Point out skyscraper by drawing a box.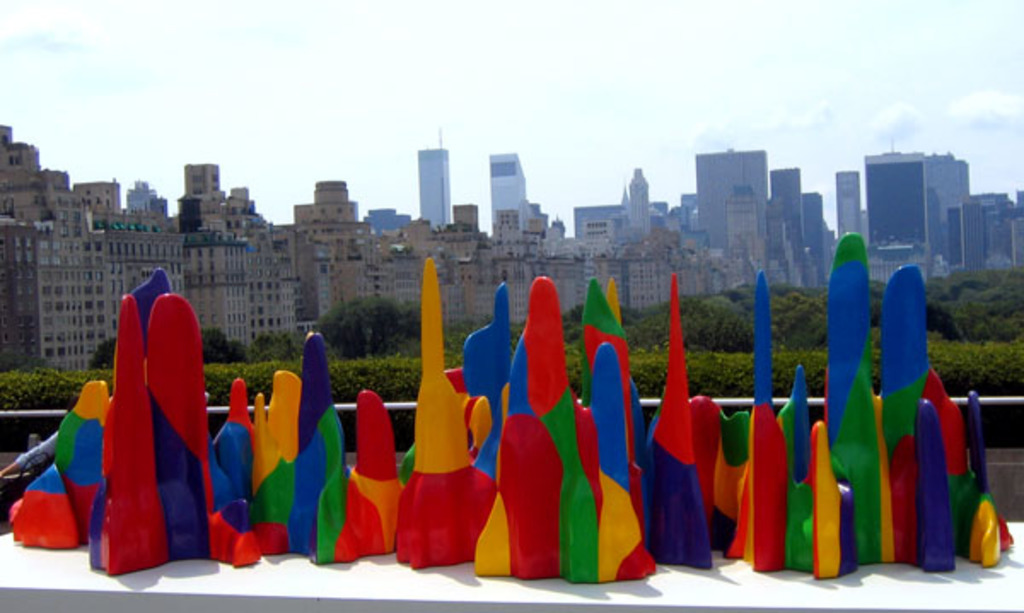
x1=0, y1=125, x2=84, y2=217.
